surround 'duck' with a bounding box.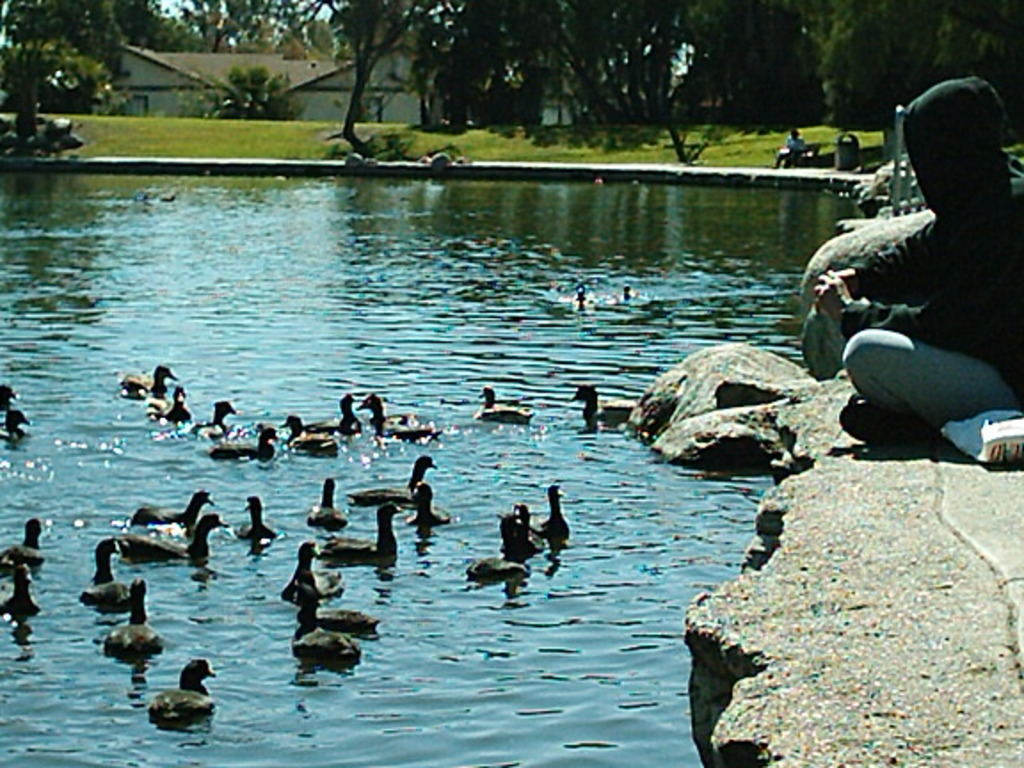
0, 514, 50, 569.
